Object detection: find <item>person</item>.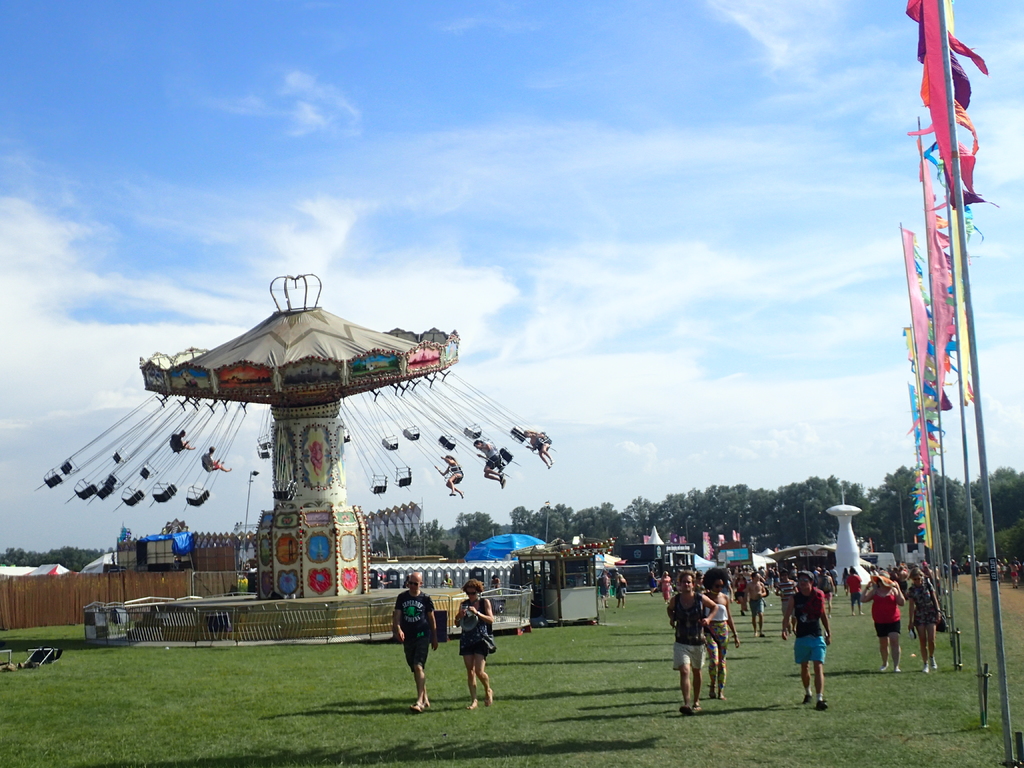
bbox=(166, 428, 193, 455).
